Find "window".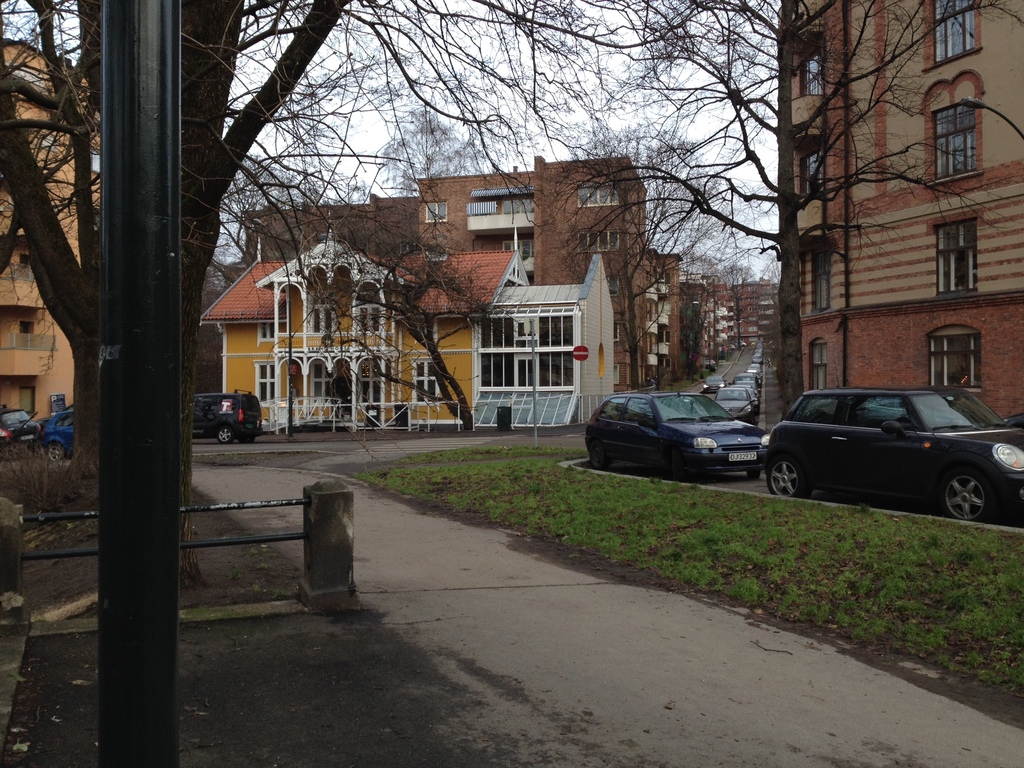
locate(939, 221, 980, 295).
